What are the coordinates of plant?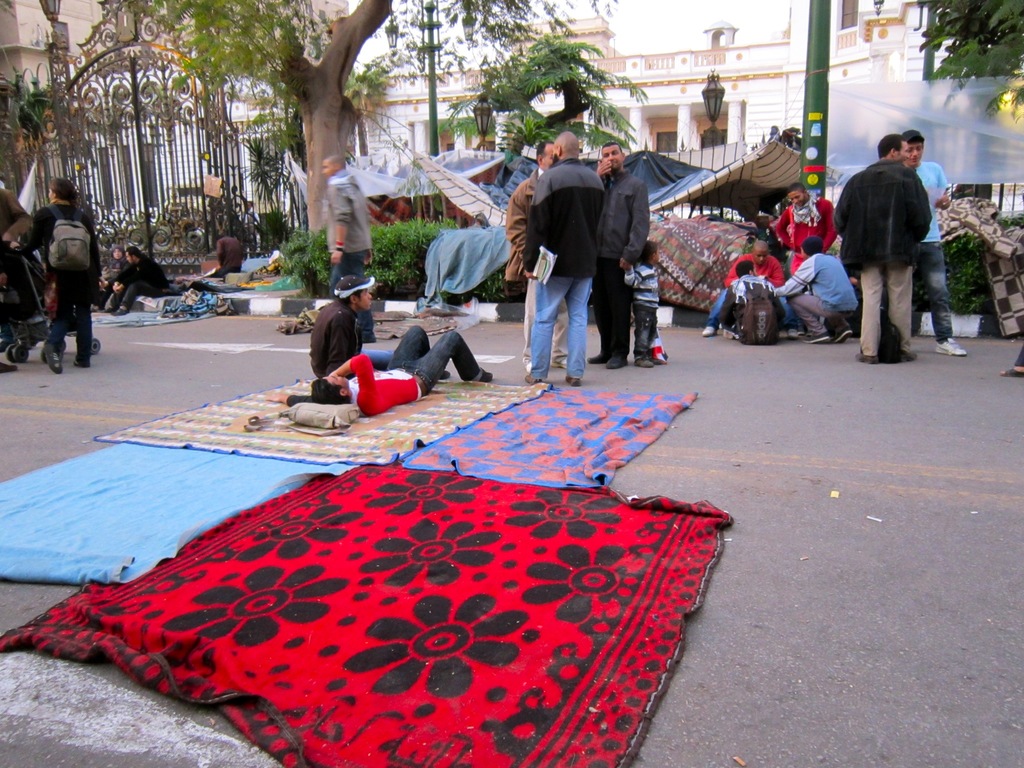
{"left": 277, "top": 216, "right": 326, "bottom": 286}.
